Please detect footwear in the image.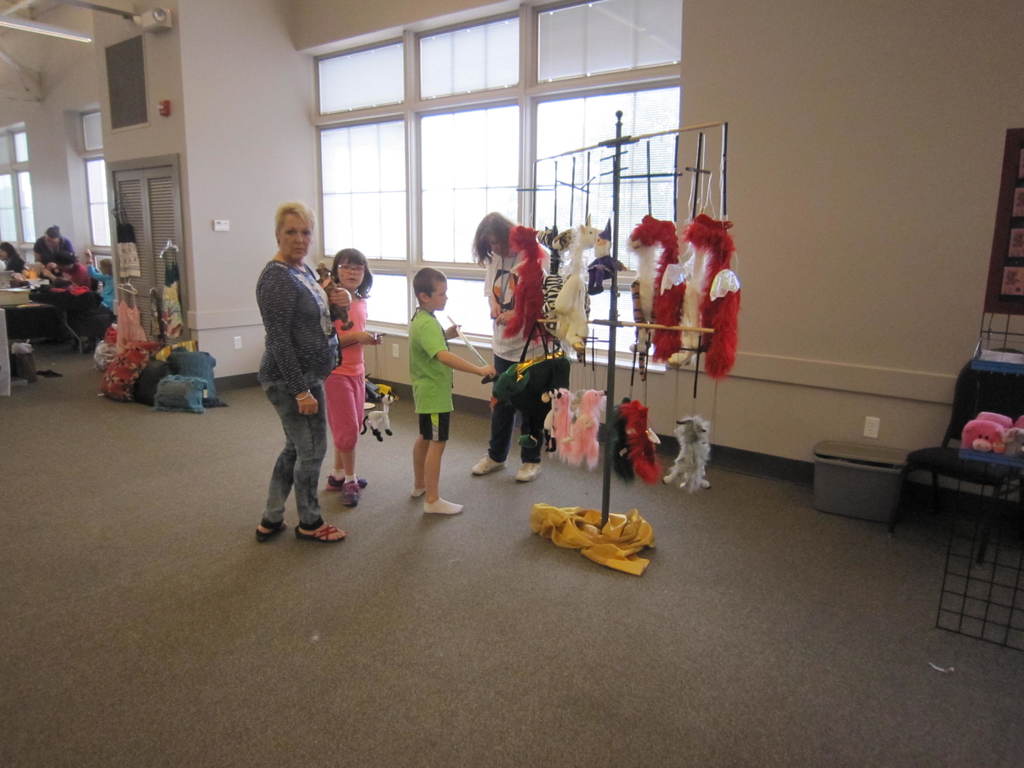
(515, 460, 541, 483).
